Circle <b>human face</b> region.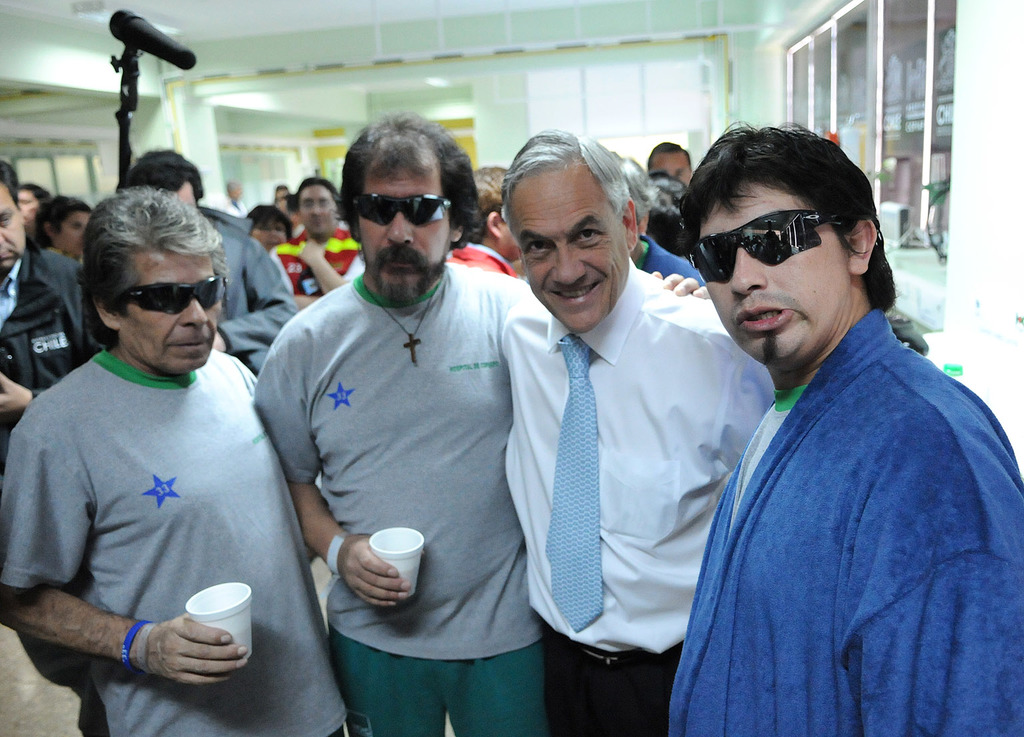
Region: (x1=692, y1=181, x2=851, y2=372).
